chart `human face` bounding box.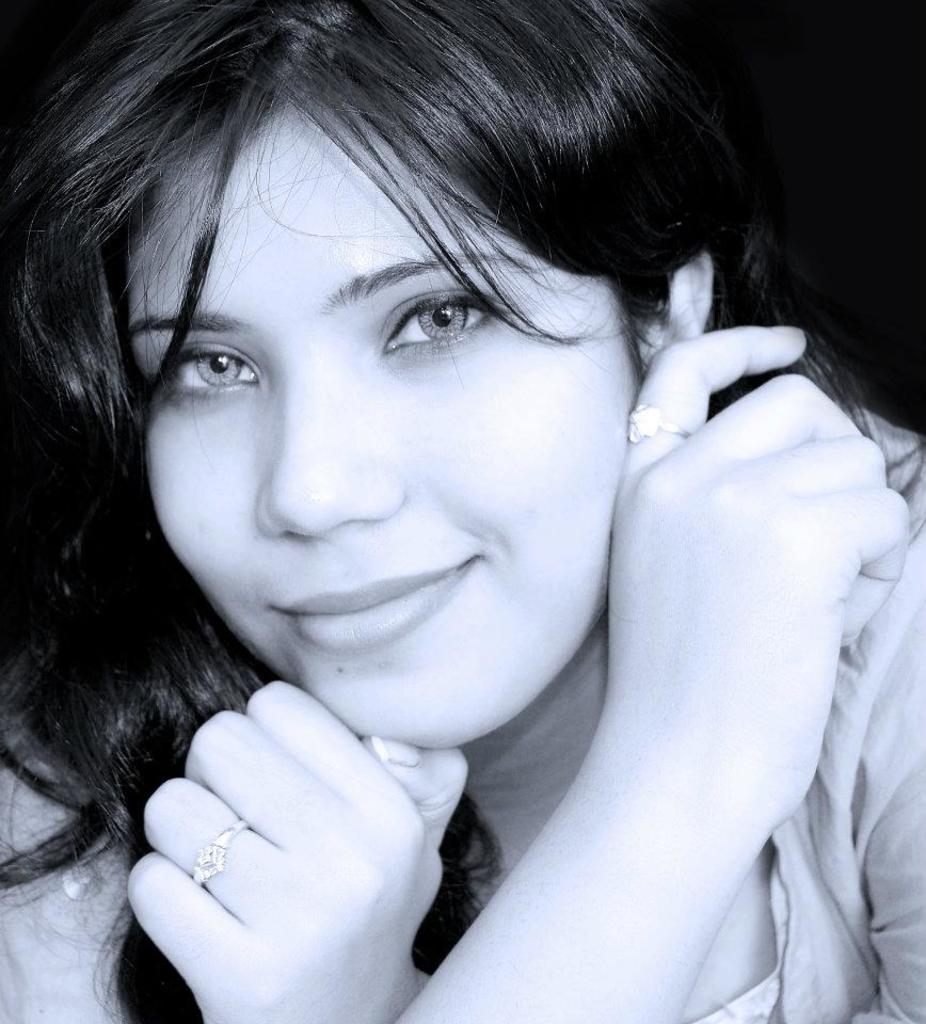
Charted: (left=117, top=97, right=638, bottom=758).
